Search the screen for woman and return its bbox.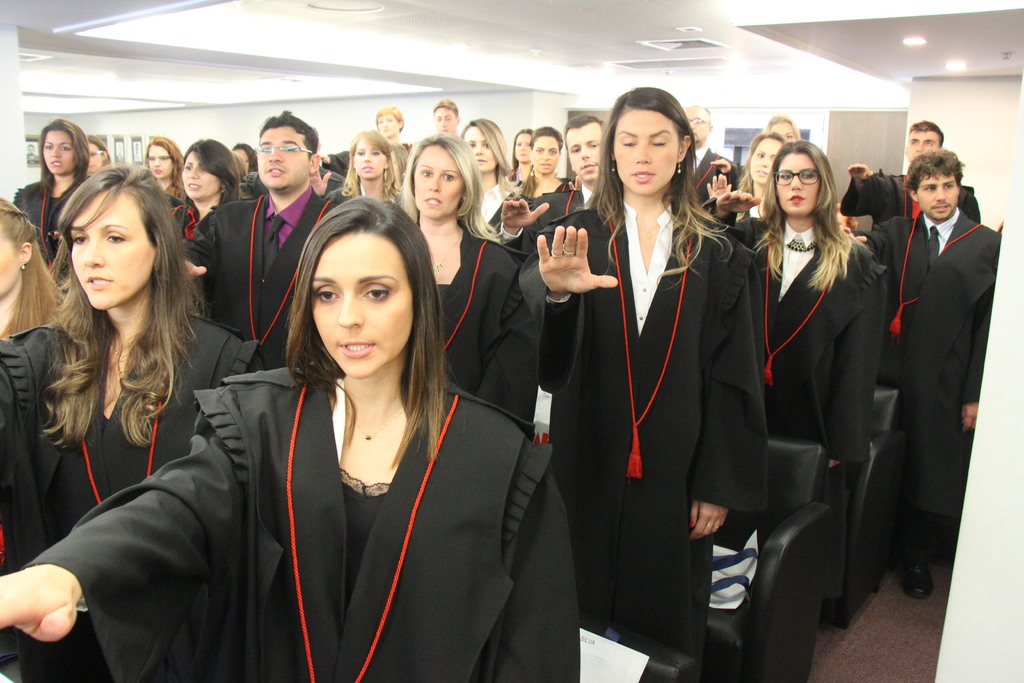
Found: bbox=[0, 193, 583, 682].
